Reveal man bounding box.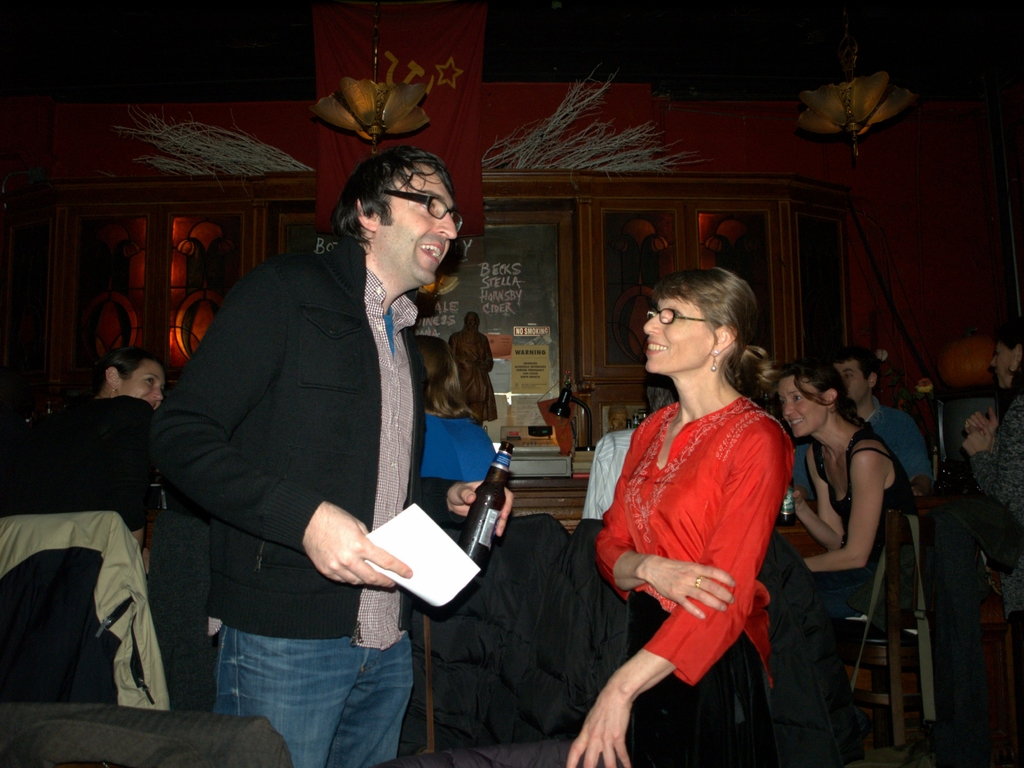
Revealed: region(136, 127, 509, 743).
